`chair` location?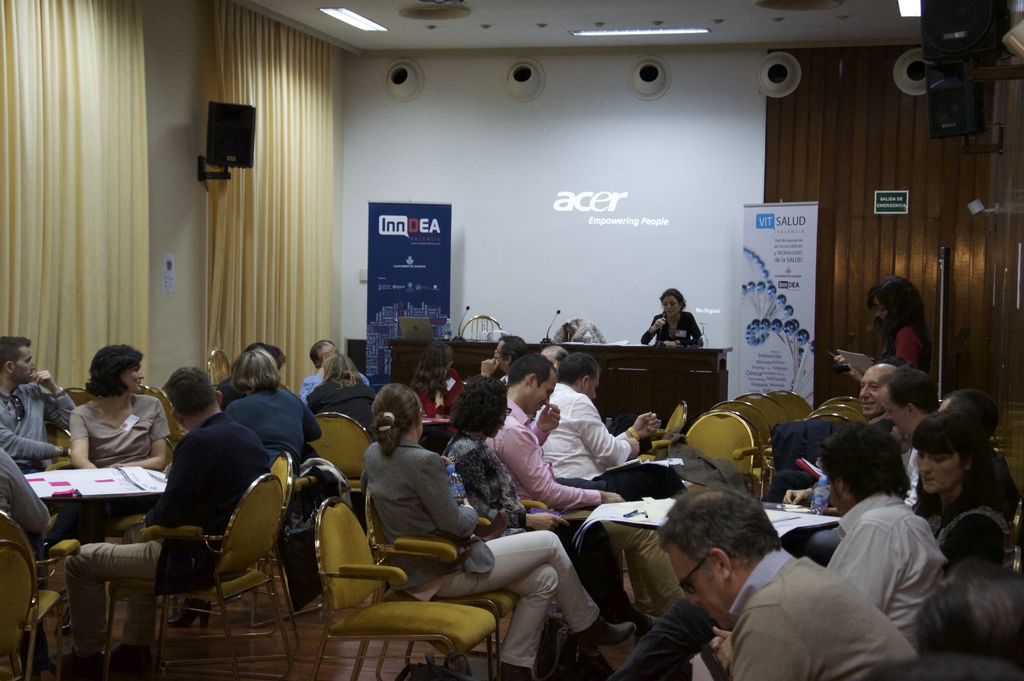
locate(409, 498, 557, 680)
